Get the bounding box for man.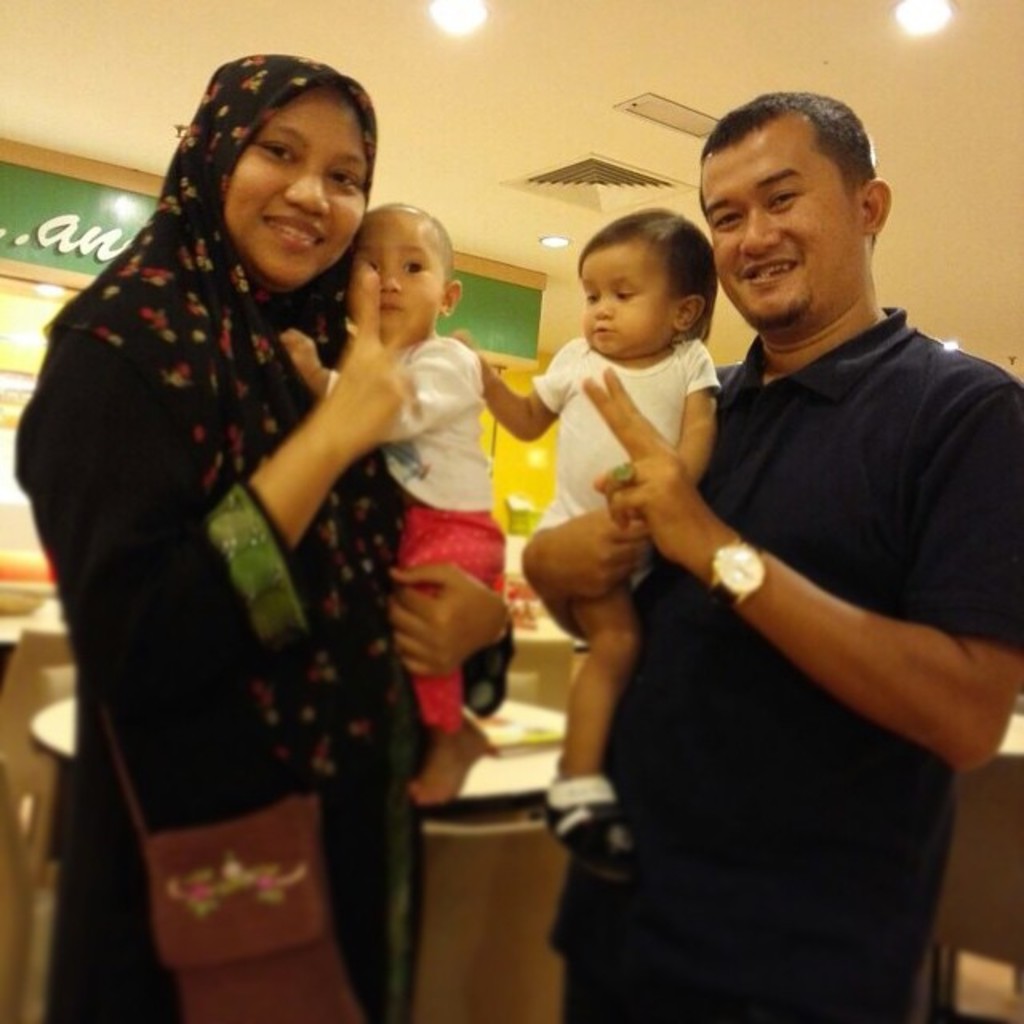
bbox(571, 77, 1023, 1003).
